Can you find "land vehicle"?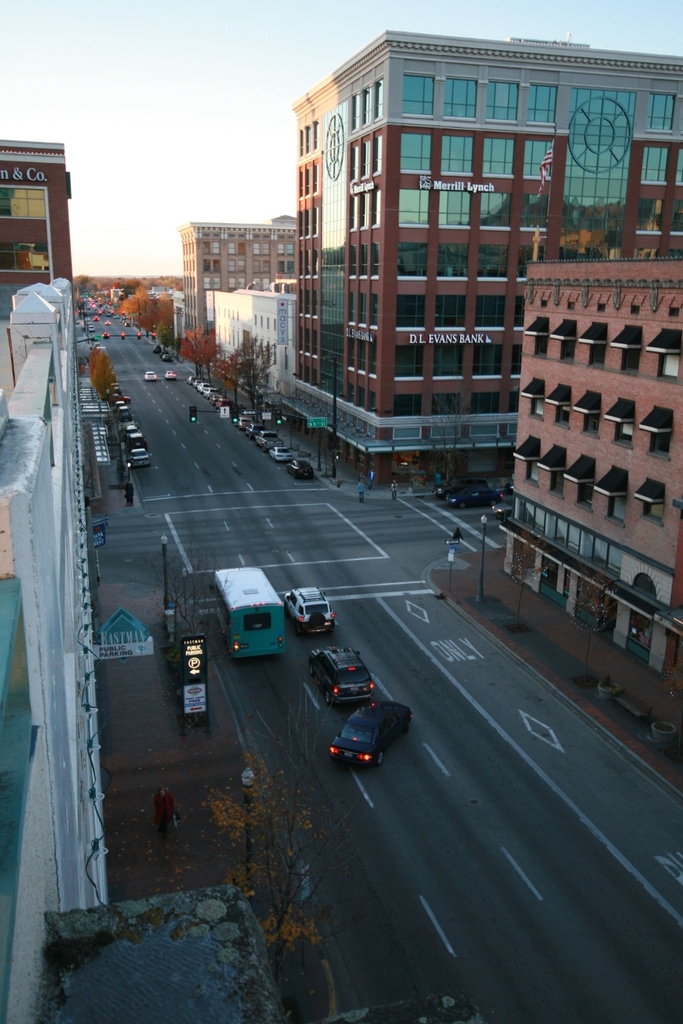
Yes, bounding box: rect(244, 421, 264, 439).
